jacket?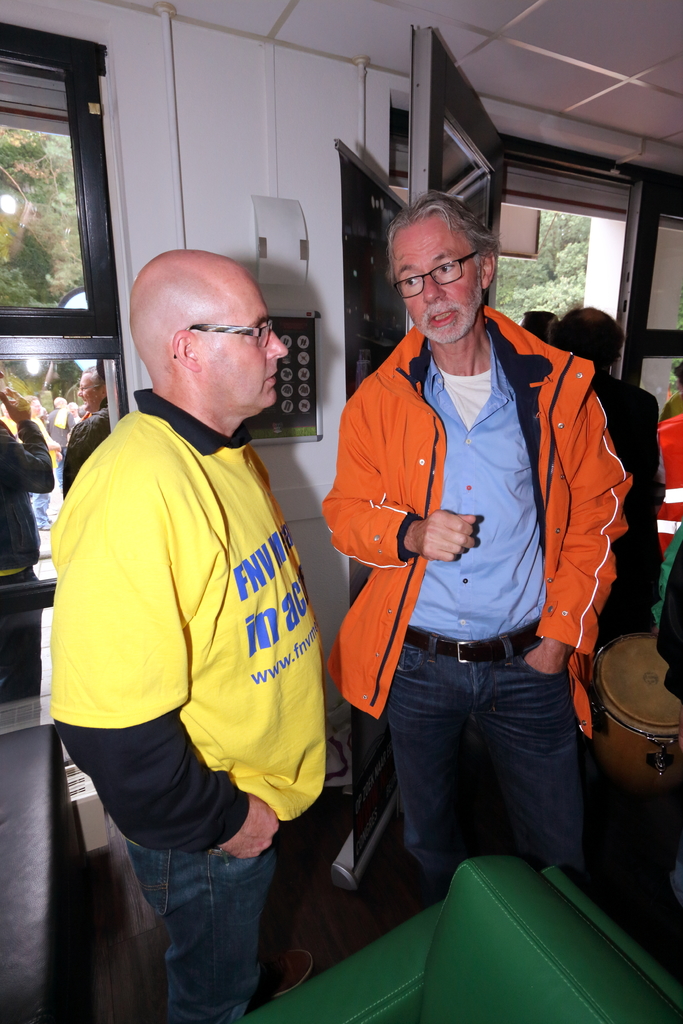
{"left": 0, "top": 420, "right": 67, "bottom": 568}
